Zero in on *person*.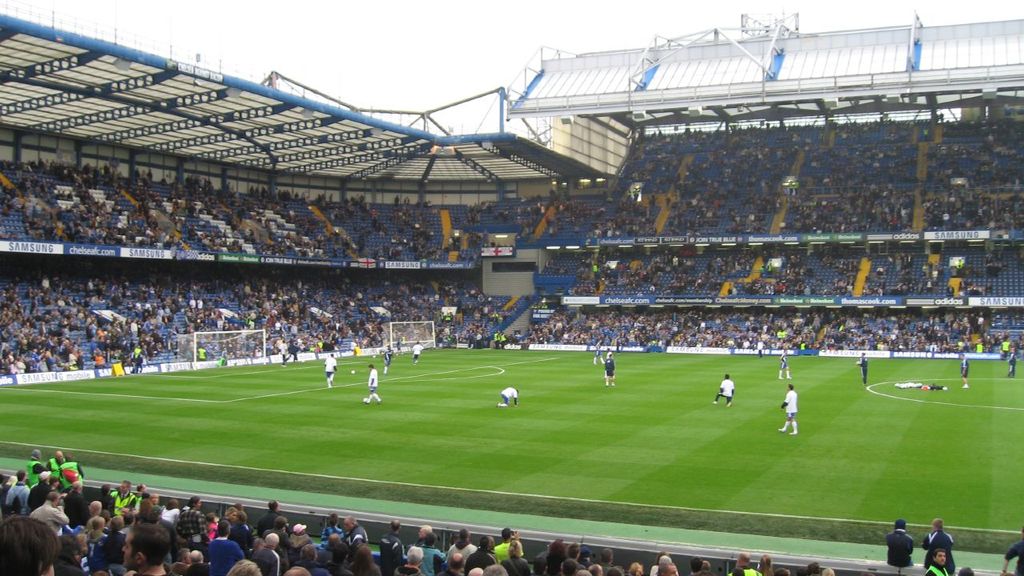
Zeroed in: pyautogui.locateOnScreen(606, 354, 615, 388).
